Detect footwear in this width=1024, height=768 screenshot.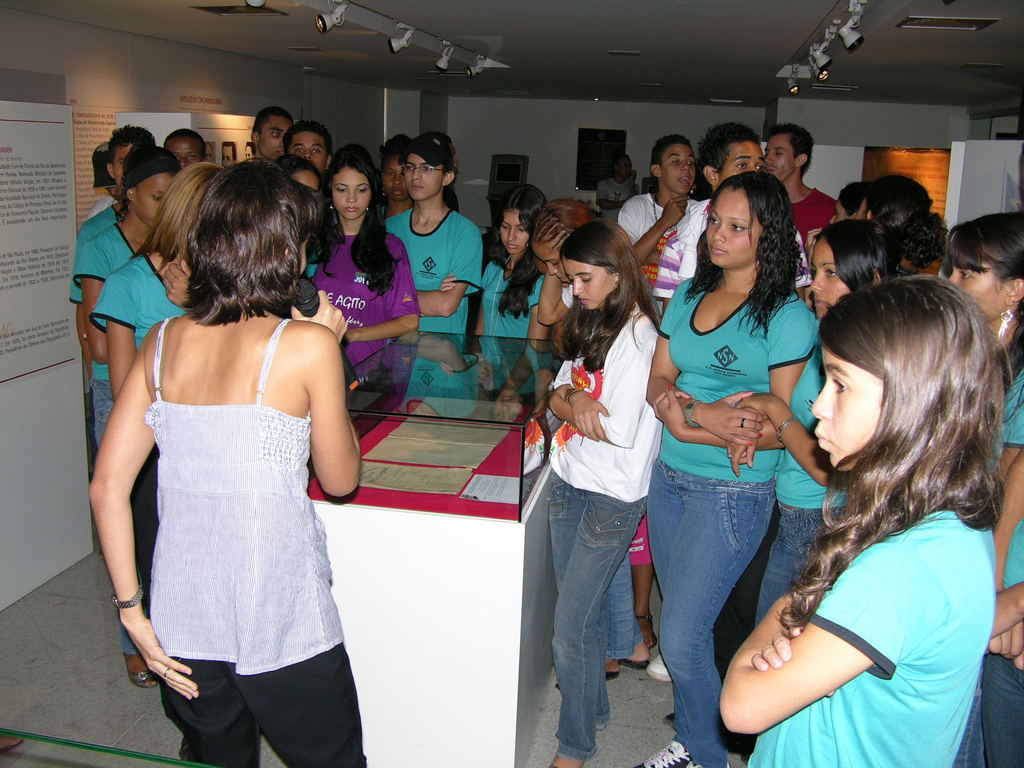
Detection: detection(646, 653, 670, 677).
